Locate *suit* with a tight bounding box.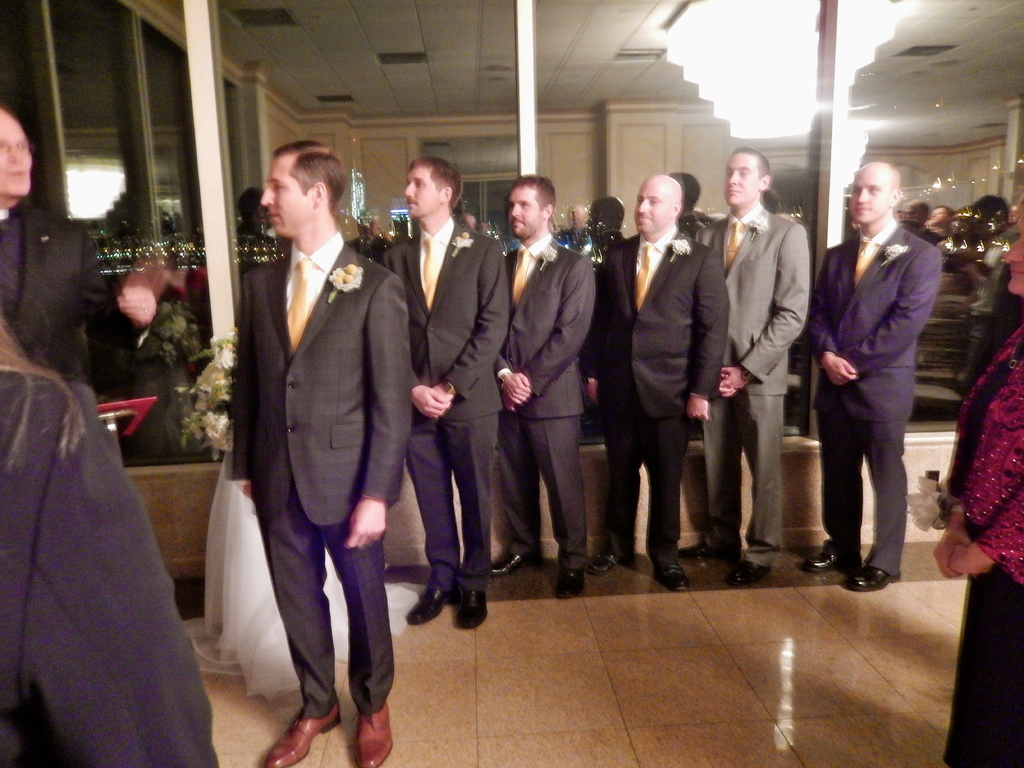
l=382, t=213, r=509, b=597.
